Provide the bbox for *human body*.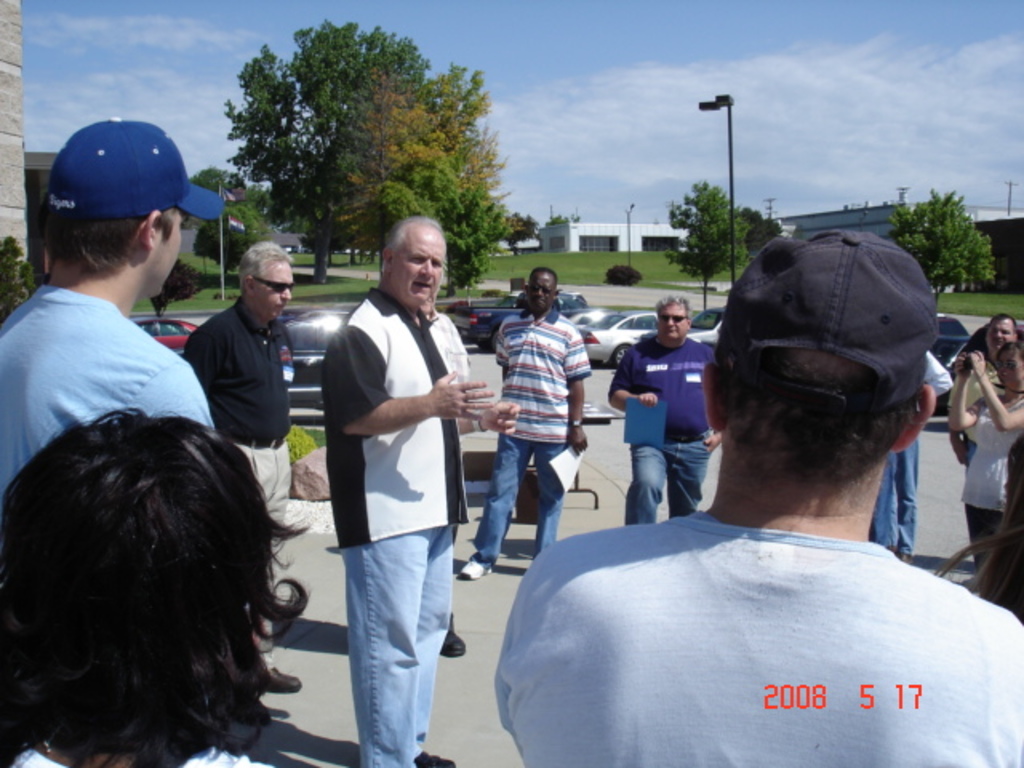
870,347,954,566.
